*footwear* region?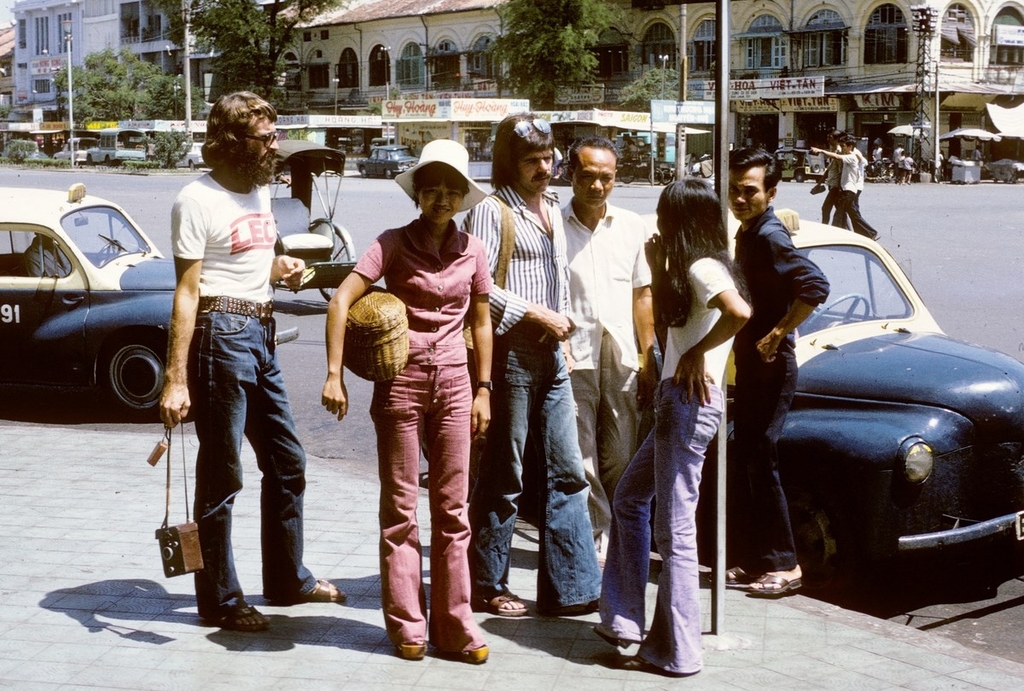
crop(300, 578, 349, 601)
